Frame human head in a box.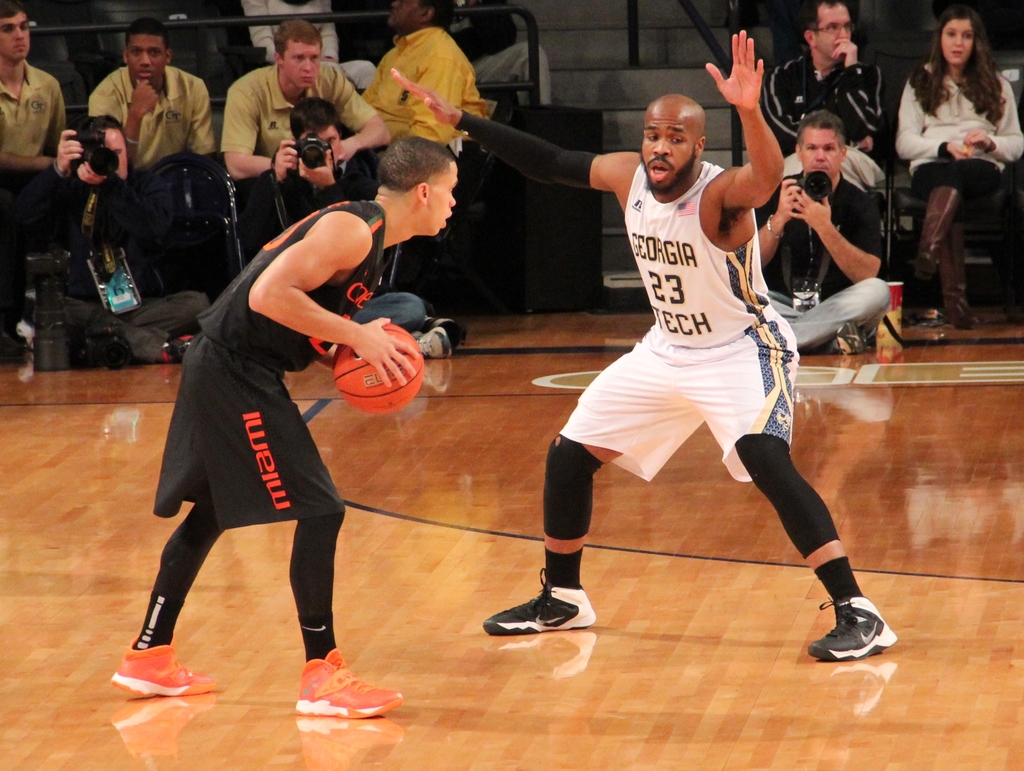
Rect(374, 135, 460, 231).
